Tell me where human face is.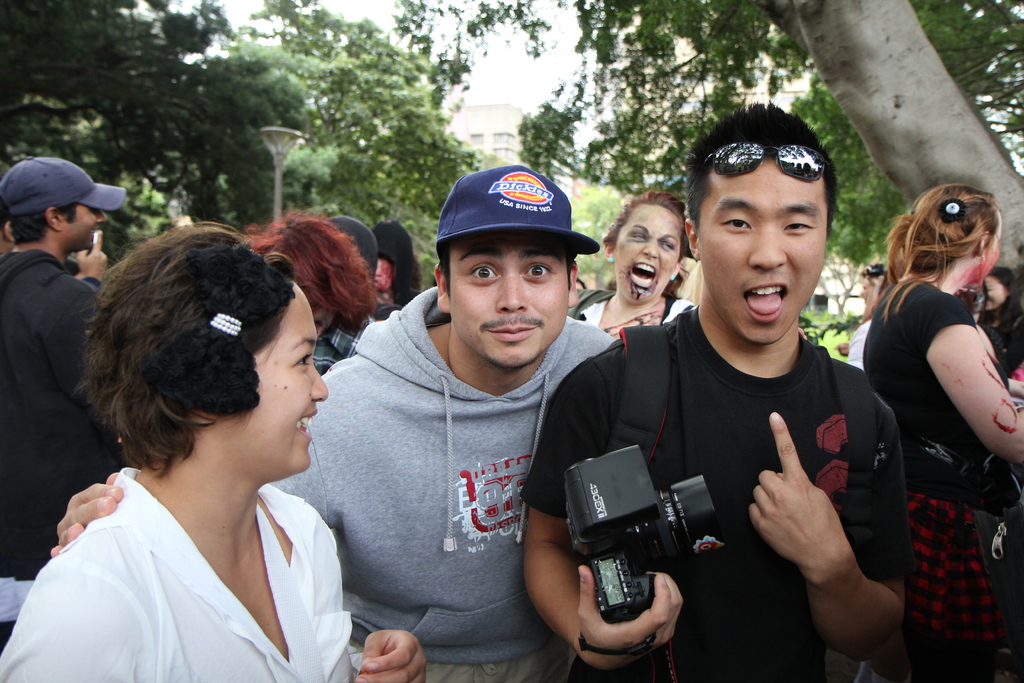
human face is at crop(234, 279, 330, 477).
